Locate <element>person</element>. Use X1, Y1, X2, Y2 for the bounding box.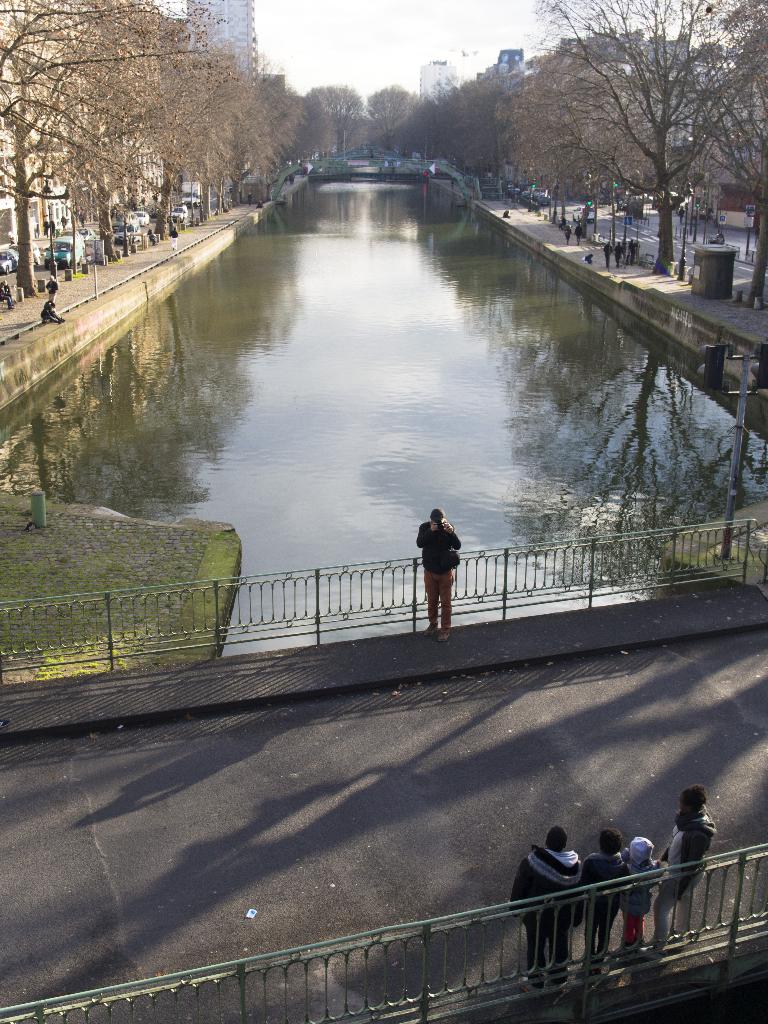
415, 501, 475, 618.
